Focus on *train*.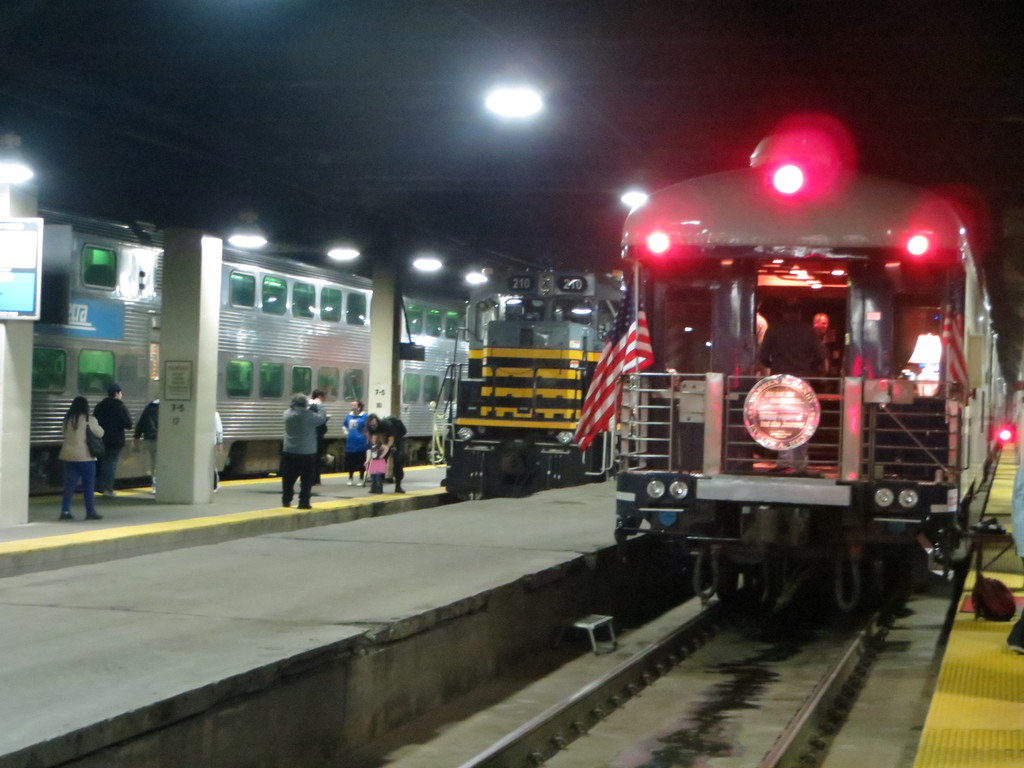
Focused at bbox(440, 262, 628, 500).
